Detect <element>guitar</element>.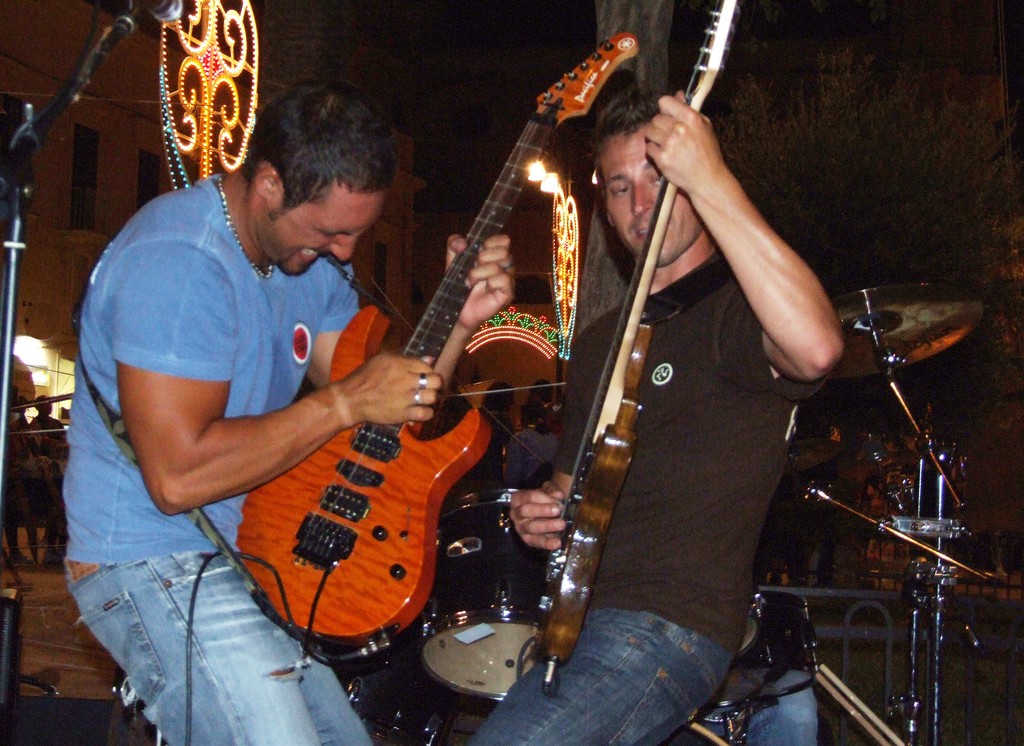
Detected at Rect(534, 0, 736, 659).
